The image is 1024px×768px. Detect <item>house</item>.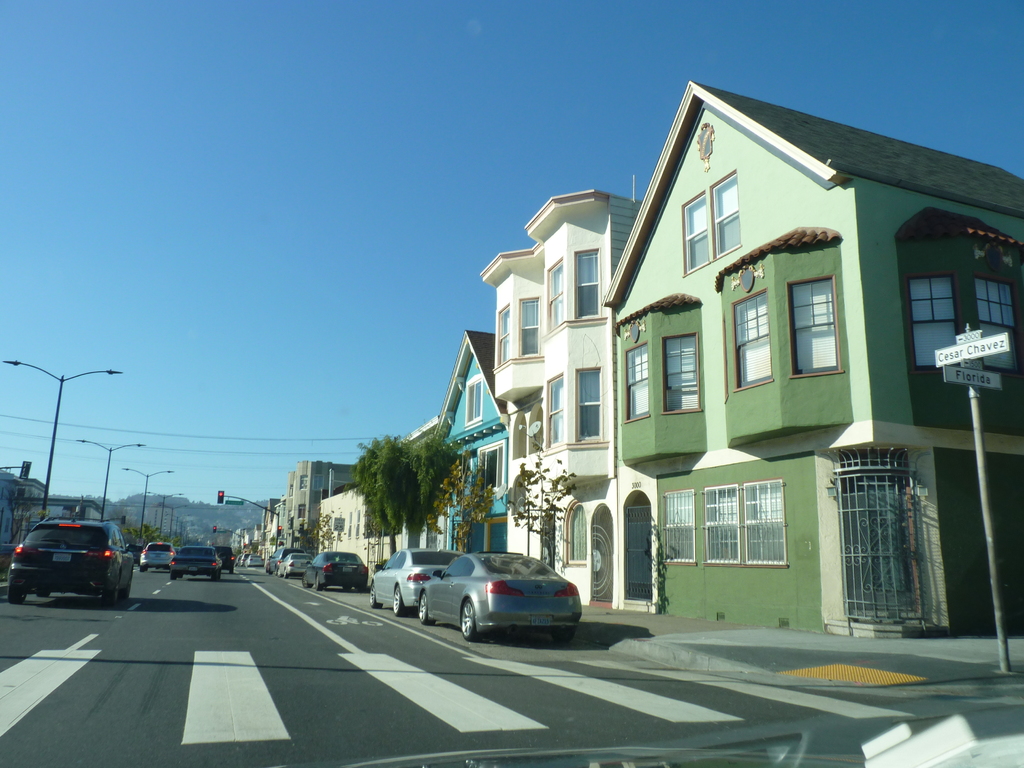
Detection: locate(264, 499, 289, 565).
